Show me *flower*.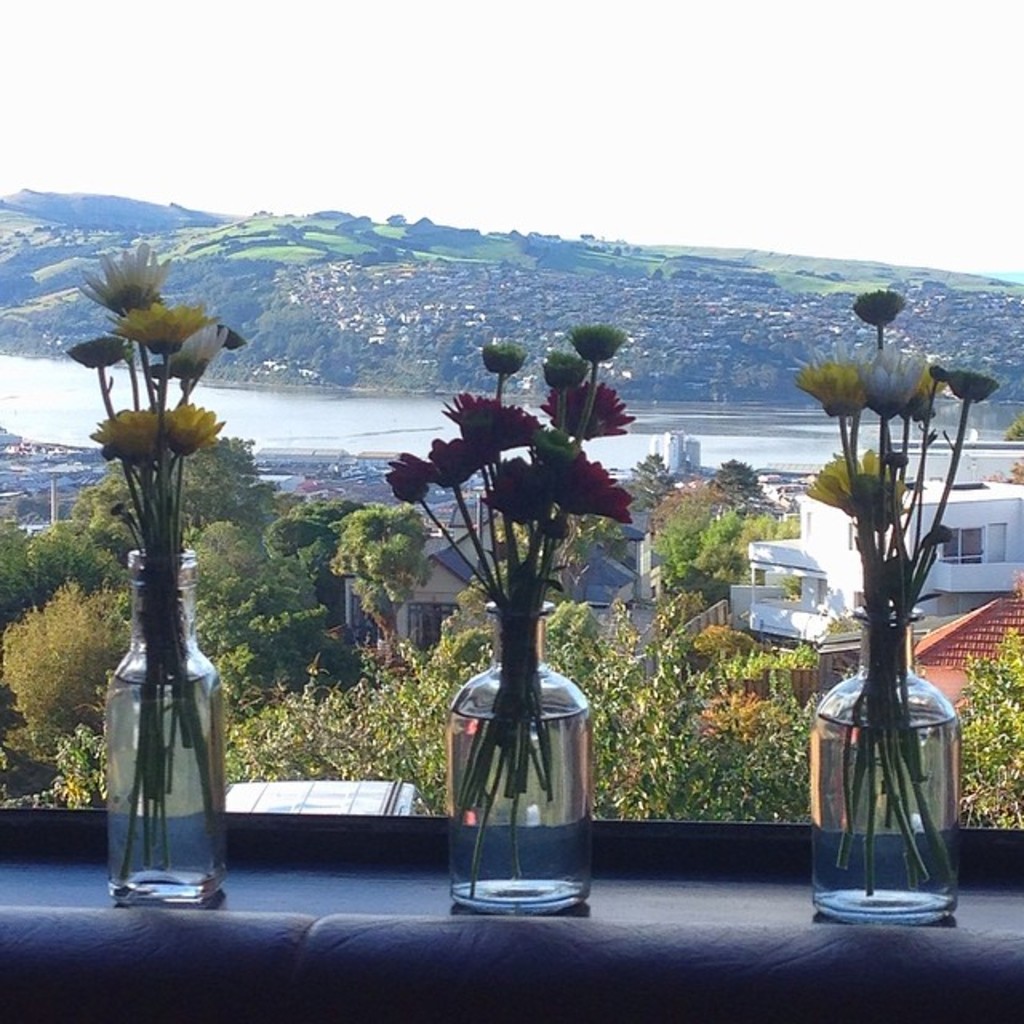
*flower* is here: 435,398,536,461.
